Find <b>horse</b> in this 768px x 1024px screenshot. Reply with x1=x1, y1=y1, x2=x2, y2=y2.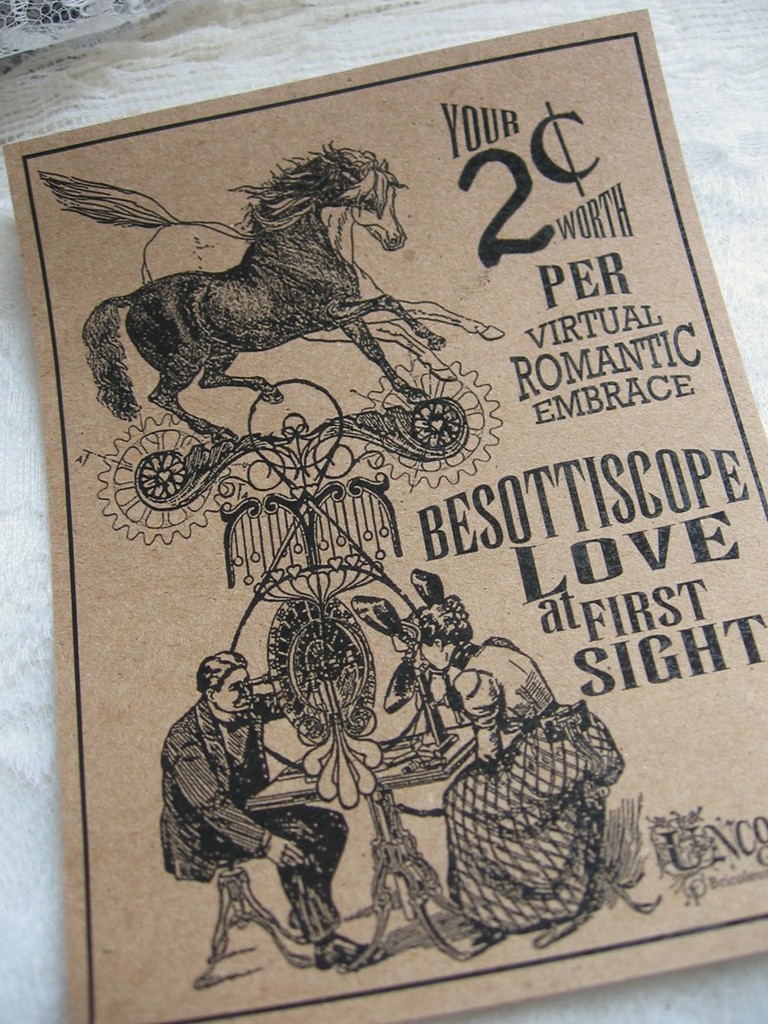
x1=36, y1=176, x2=507, y2=389.
